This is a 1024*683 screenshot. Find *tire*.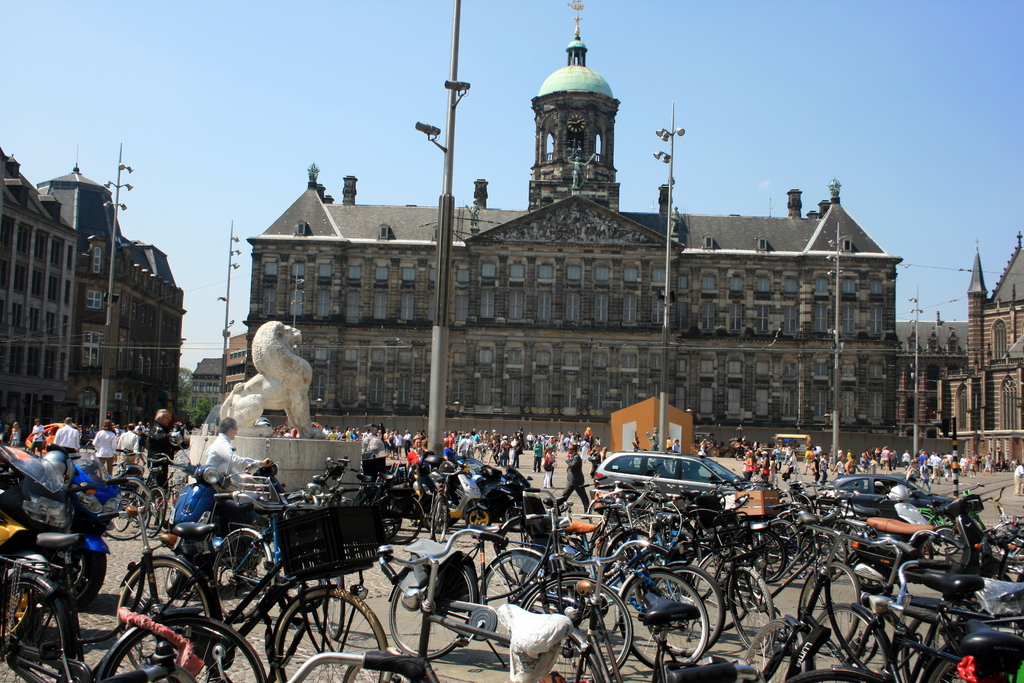
Bounding box: rect(929, 528, 958, 555).
